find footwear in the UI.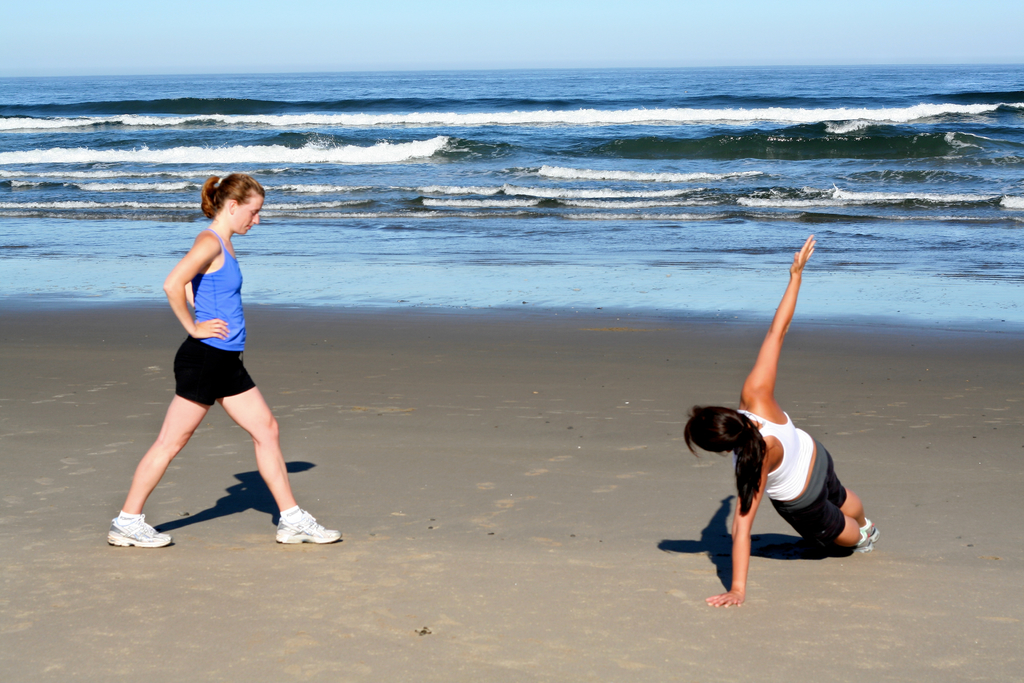
UI element at [868, 523, 883, 539].
